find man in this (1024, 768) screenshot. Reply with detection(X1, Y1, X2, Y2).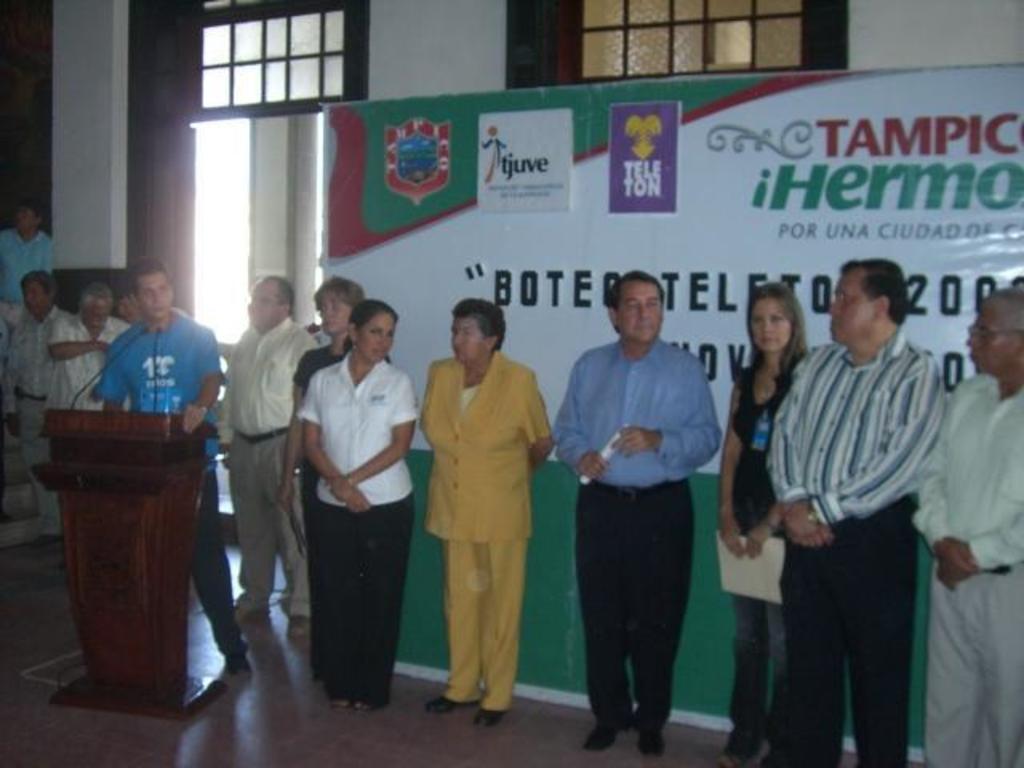
detection(102, 254, 254, 677).
